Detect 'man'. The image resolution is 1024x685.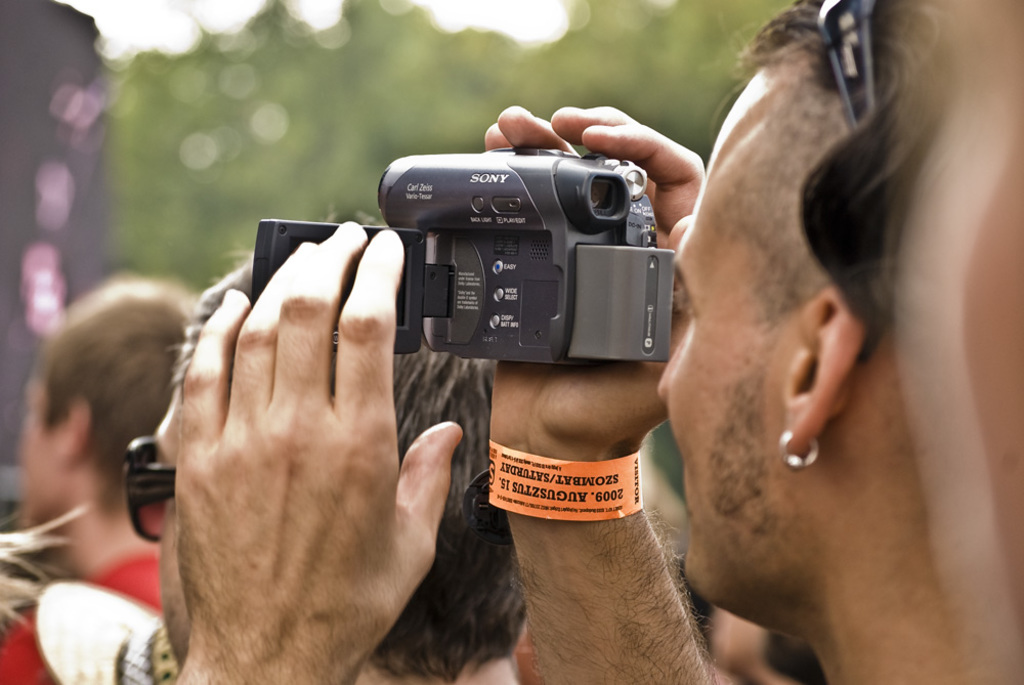
[125,217,526,684].
